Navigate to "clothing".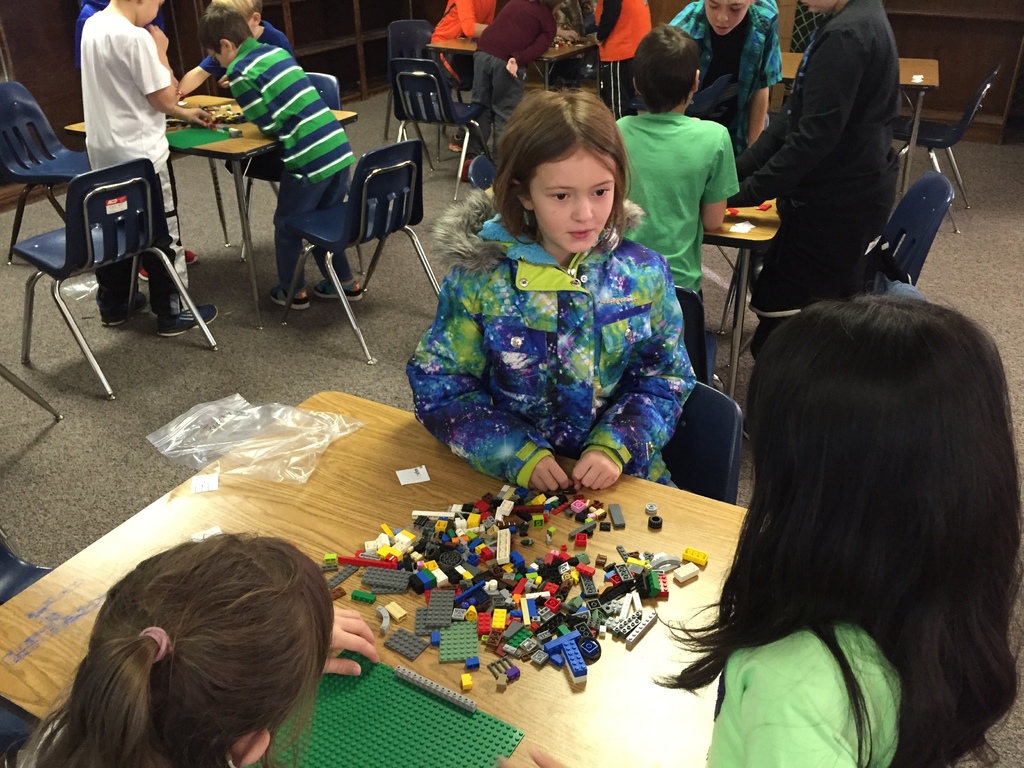
Navigation target: left=612, top=111, right=738, bottom=381.
